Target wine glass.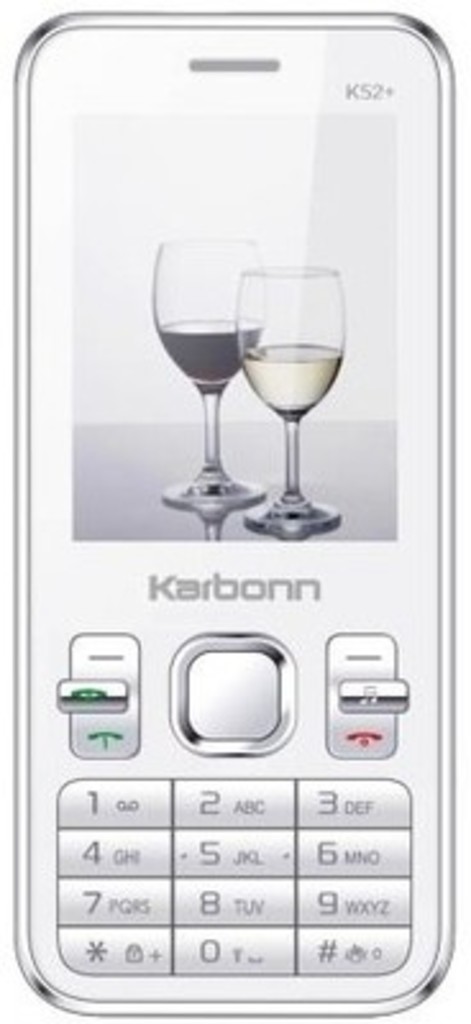
Target region: l=148, t=241, r=259, b=509.
